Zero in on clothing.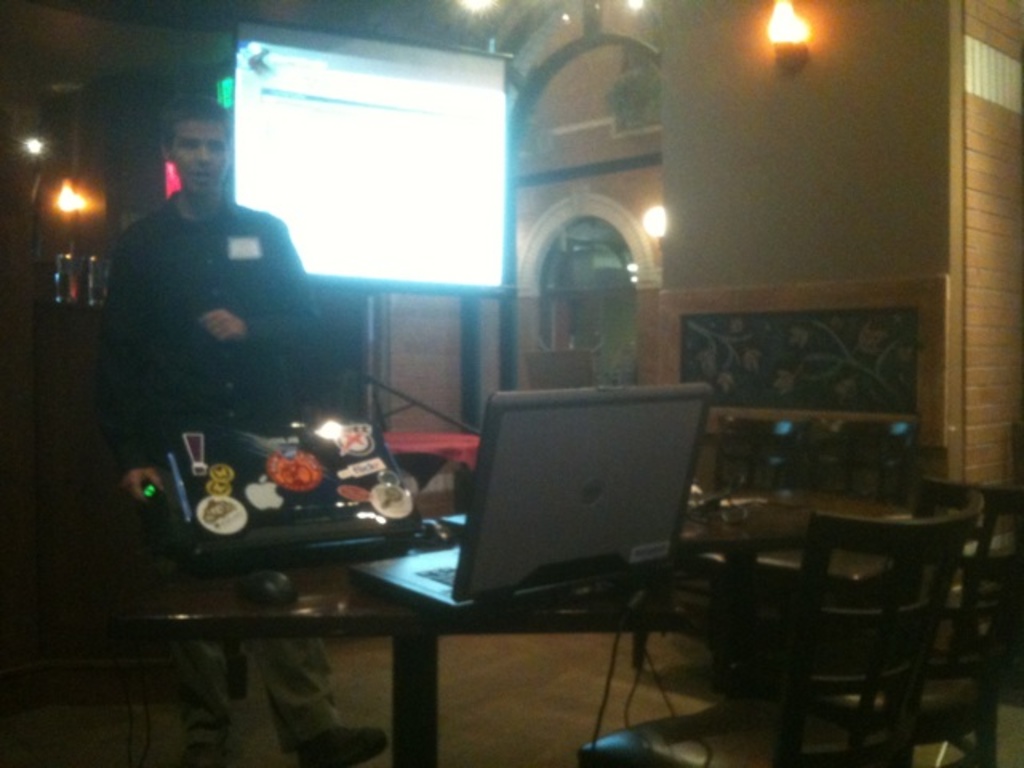
Zeroed in: {"left": 88, "top": 186, "right": 323, "bottom": 747}.
